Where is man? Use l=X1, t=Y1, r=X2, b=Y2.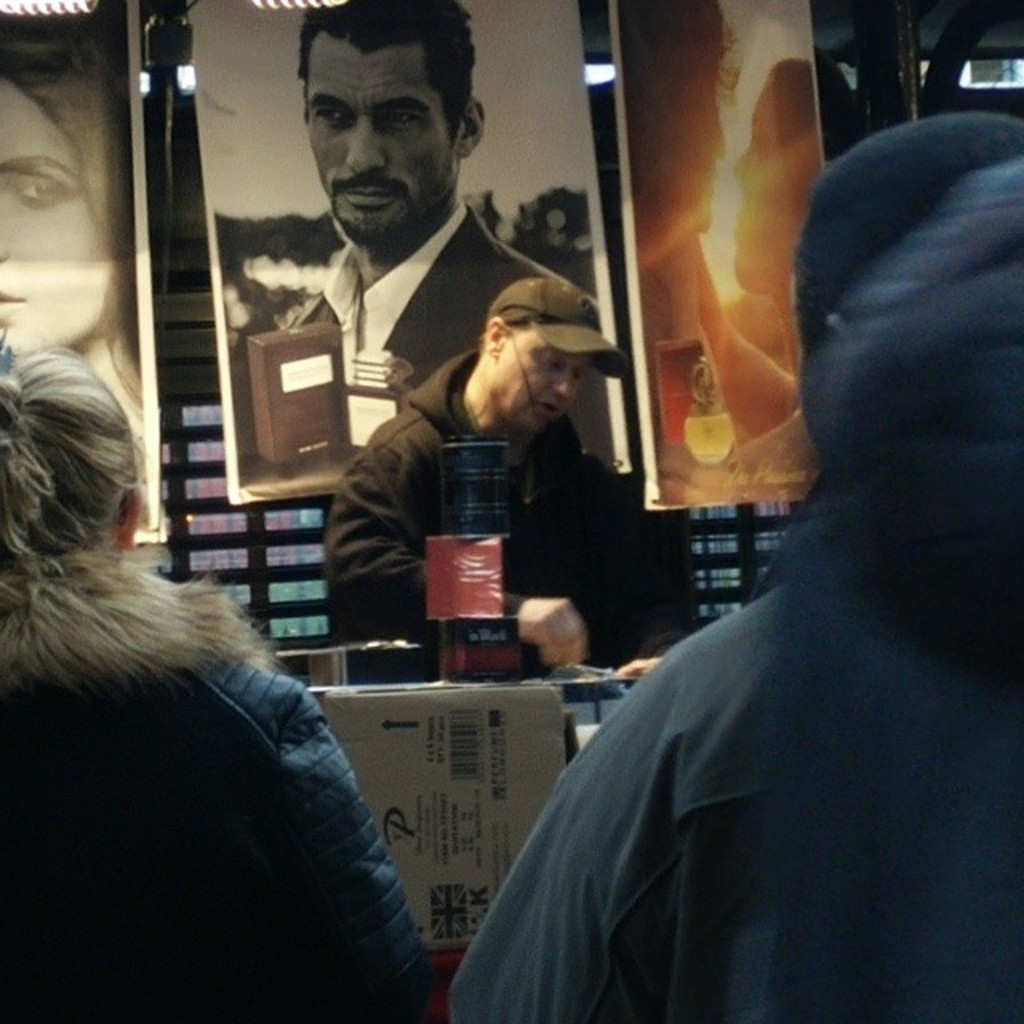
l=230, t=0, r=598, b=462.
